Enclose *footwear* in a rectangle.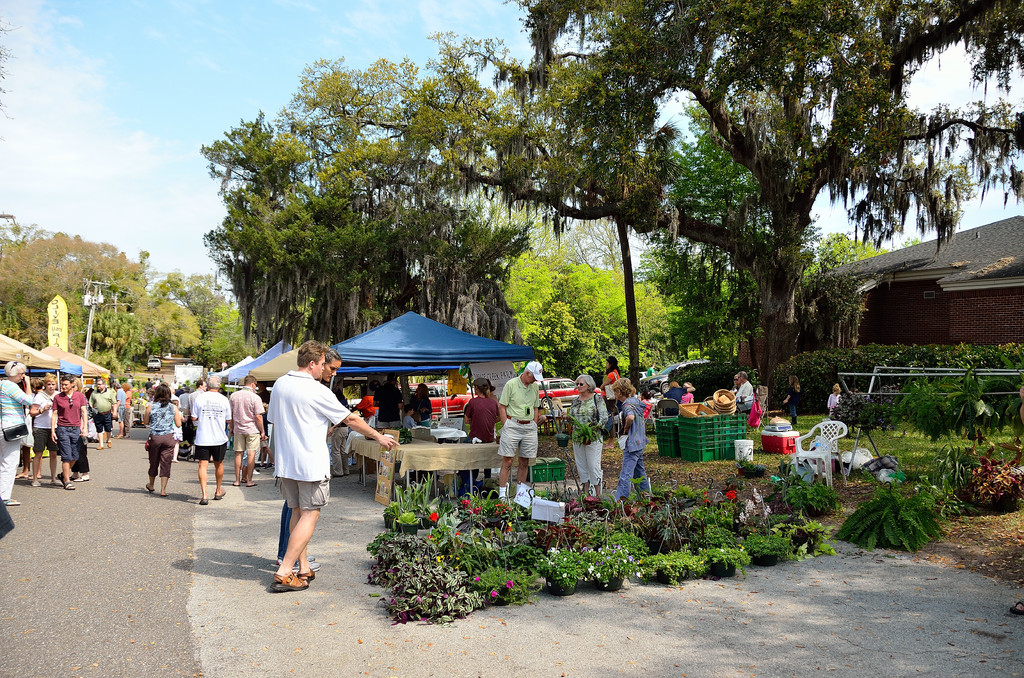
rect(260, 524, 317, 591).
